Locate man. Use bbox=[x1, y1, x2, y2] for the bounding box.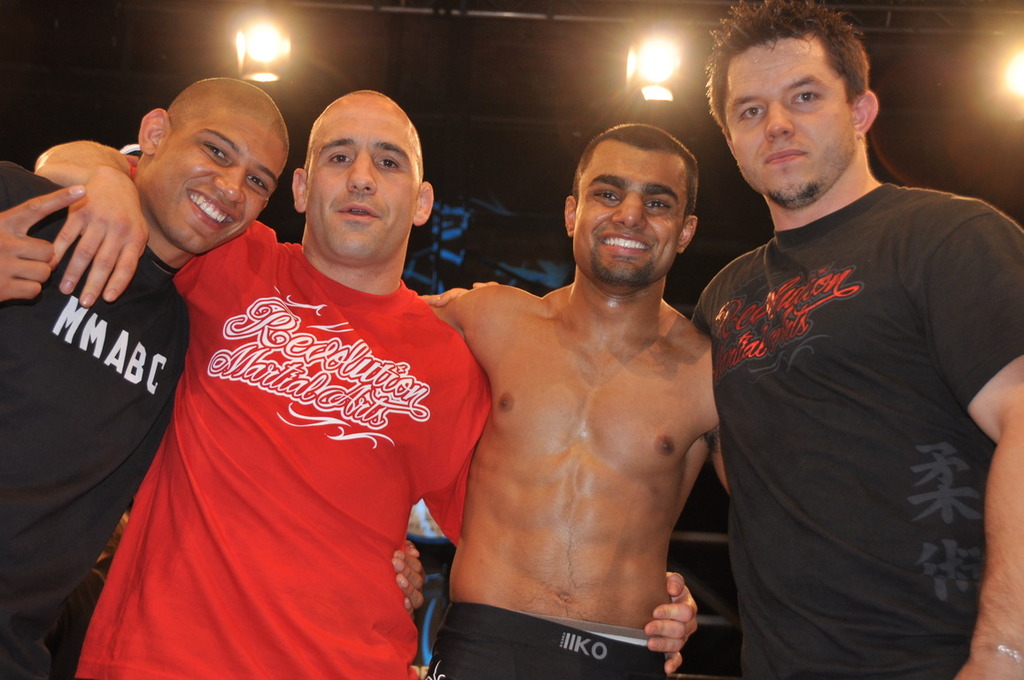
bbox=[409, 0, 1023, 679].
